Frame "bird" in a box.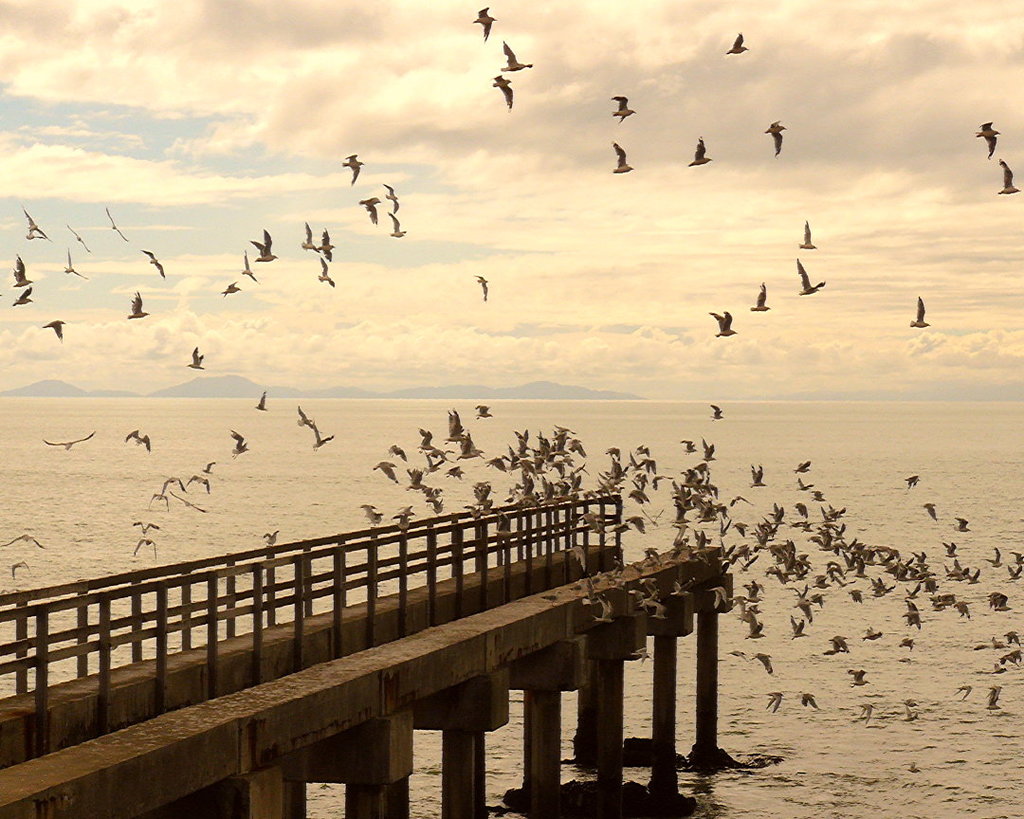
<bbox>187, 342, 209, 375</bbox>.
